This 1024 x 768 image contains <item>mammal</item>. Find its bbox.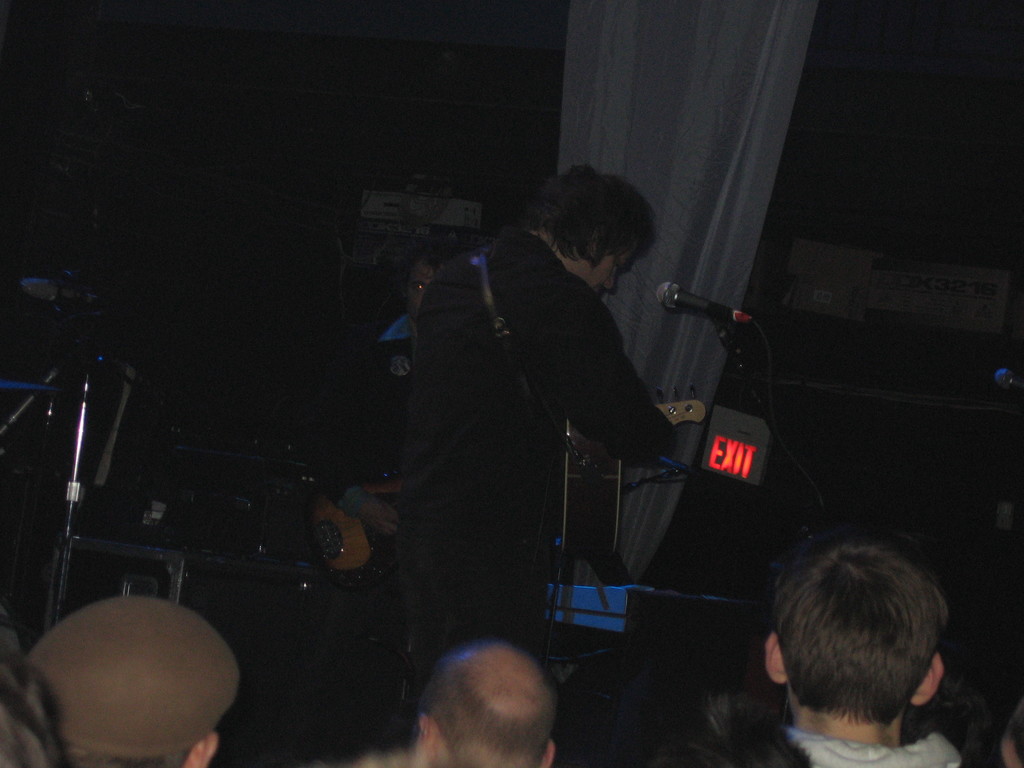
bbox(411, 171, 678, 638).
